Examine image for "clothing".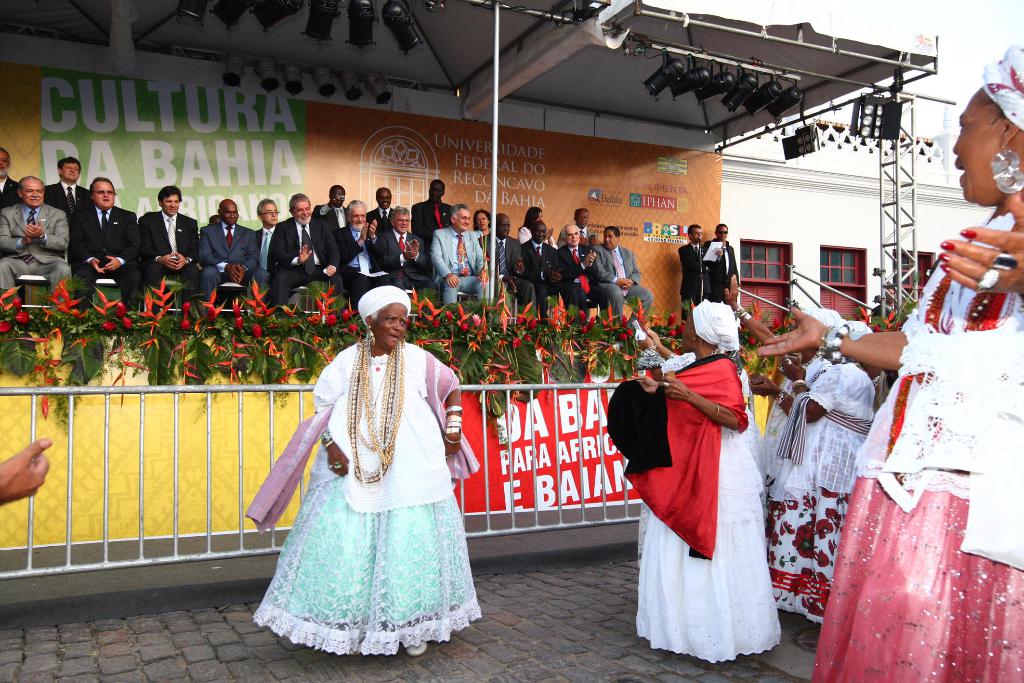
Examination result: box=[678, 242, 723, 325].
